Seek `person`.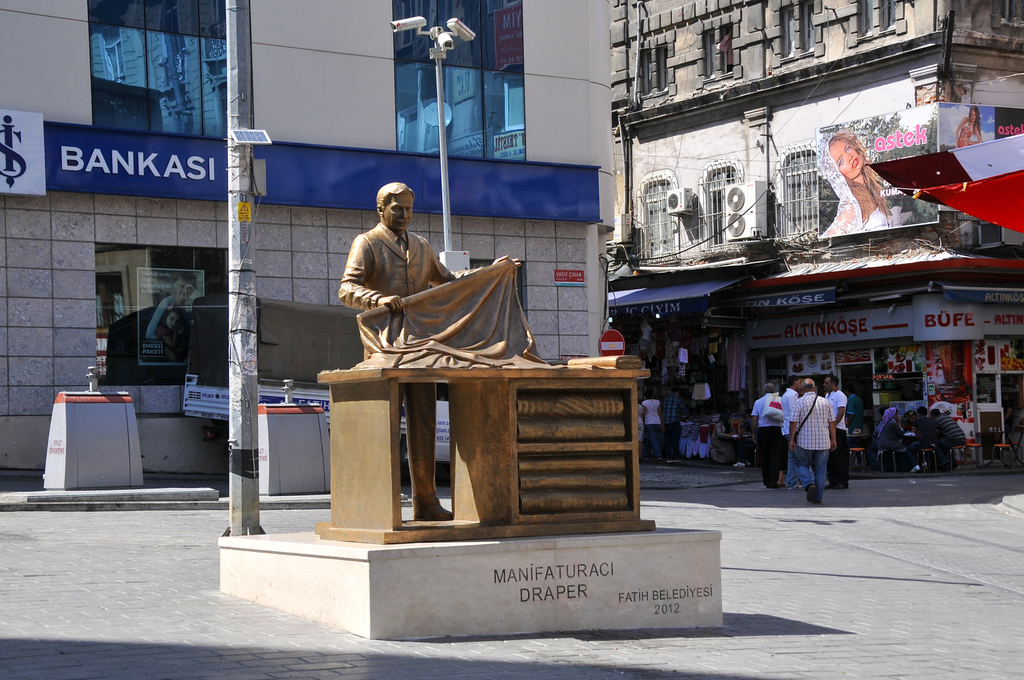
locate(710, 411, 737, 461).
